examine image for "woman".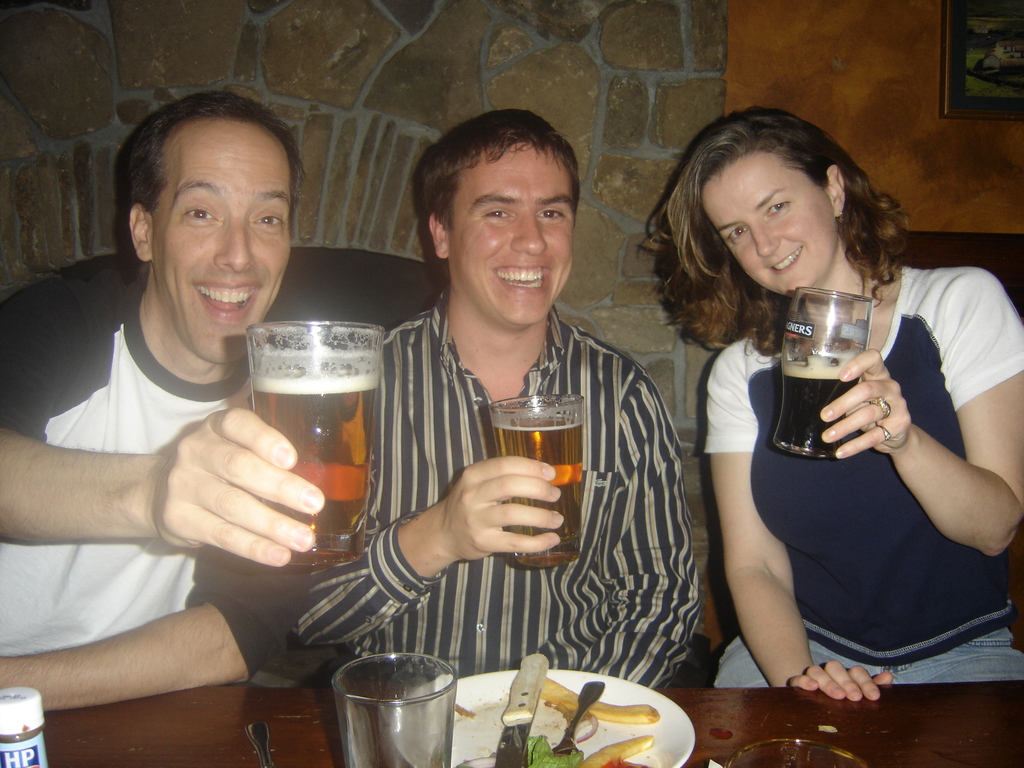
Examination result: <box>632,107,1023,705</box>.
